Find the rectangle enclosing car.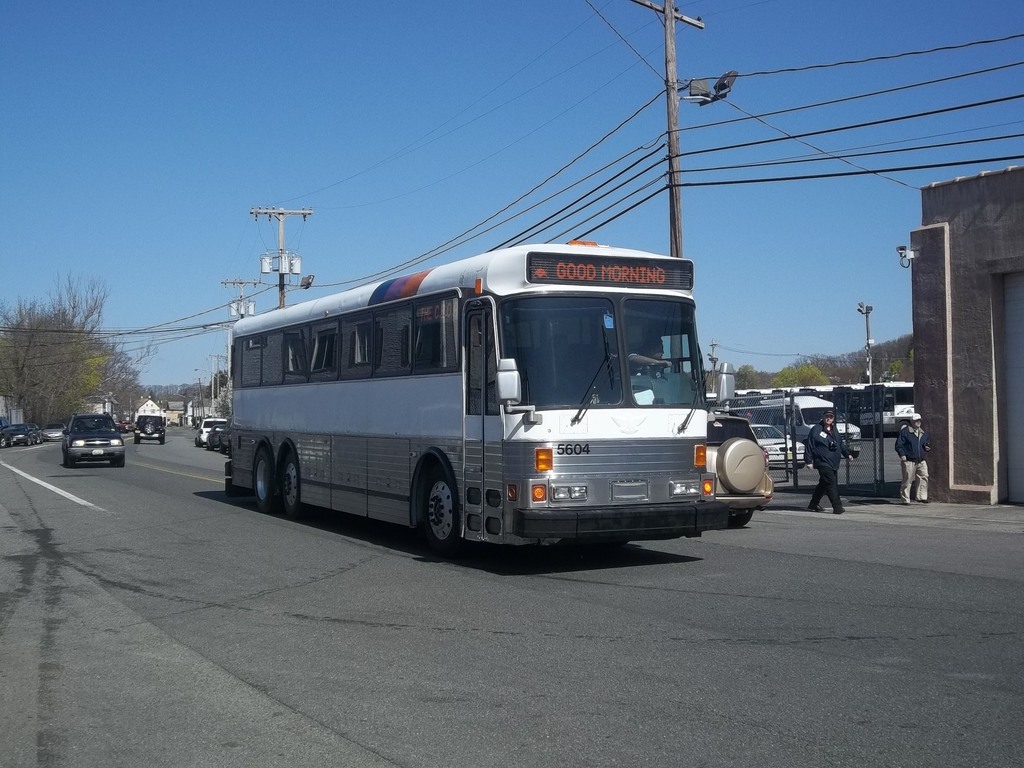
198,419,230,447.
